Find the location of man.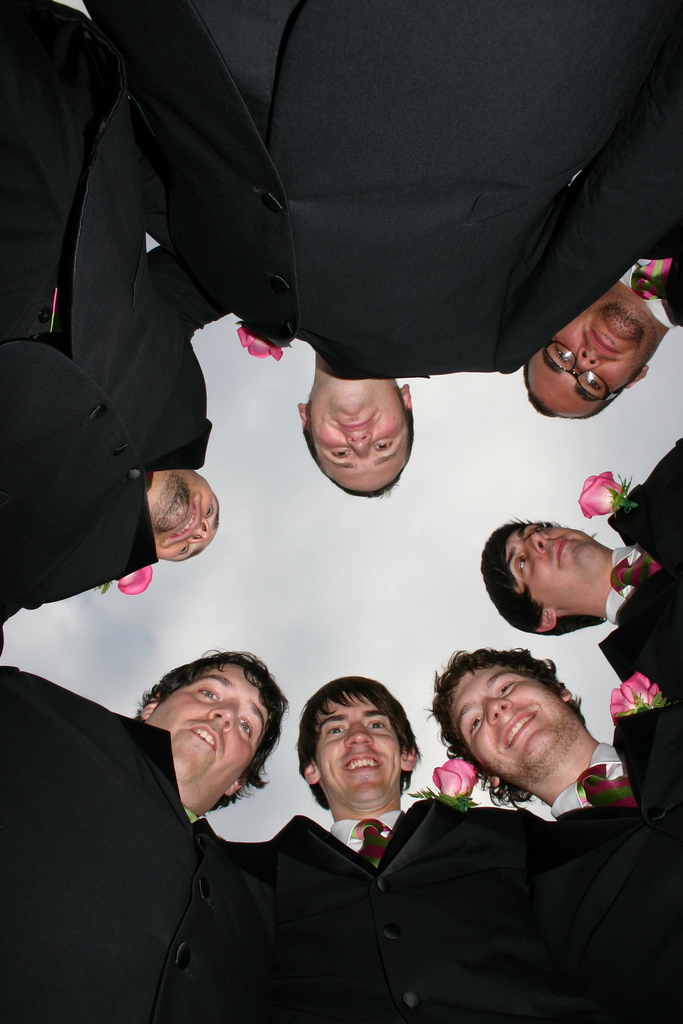
Location: 0,0,223,655.
